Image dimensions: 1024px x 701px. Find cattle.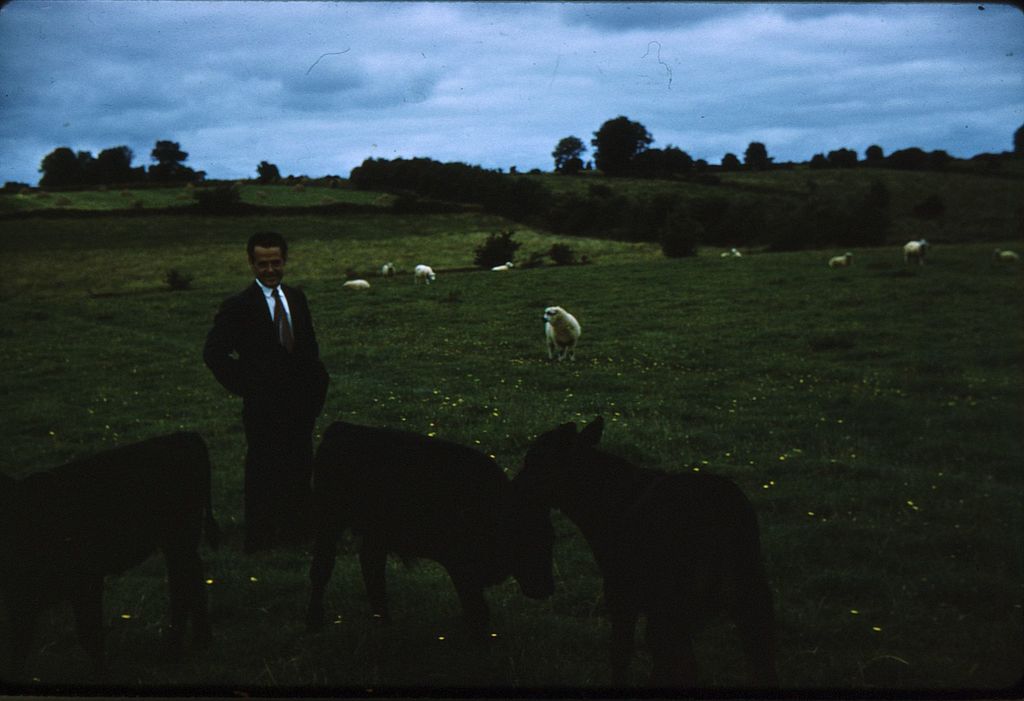
(x1=829, y1=252, x2=853, y2=267).
